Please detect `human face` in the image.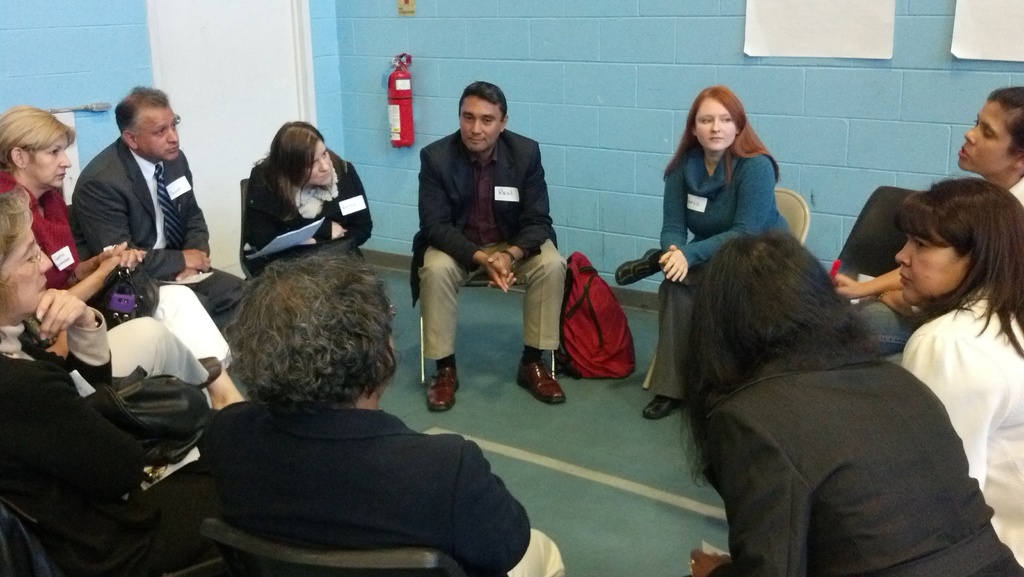
select_region(131, 104, 178, 159).
